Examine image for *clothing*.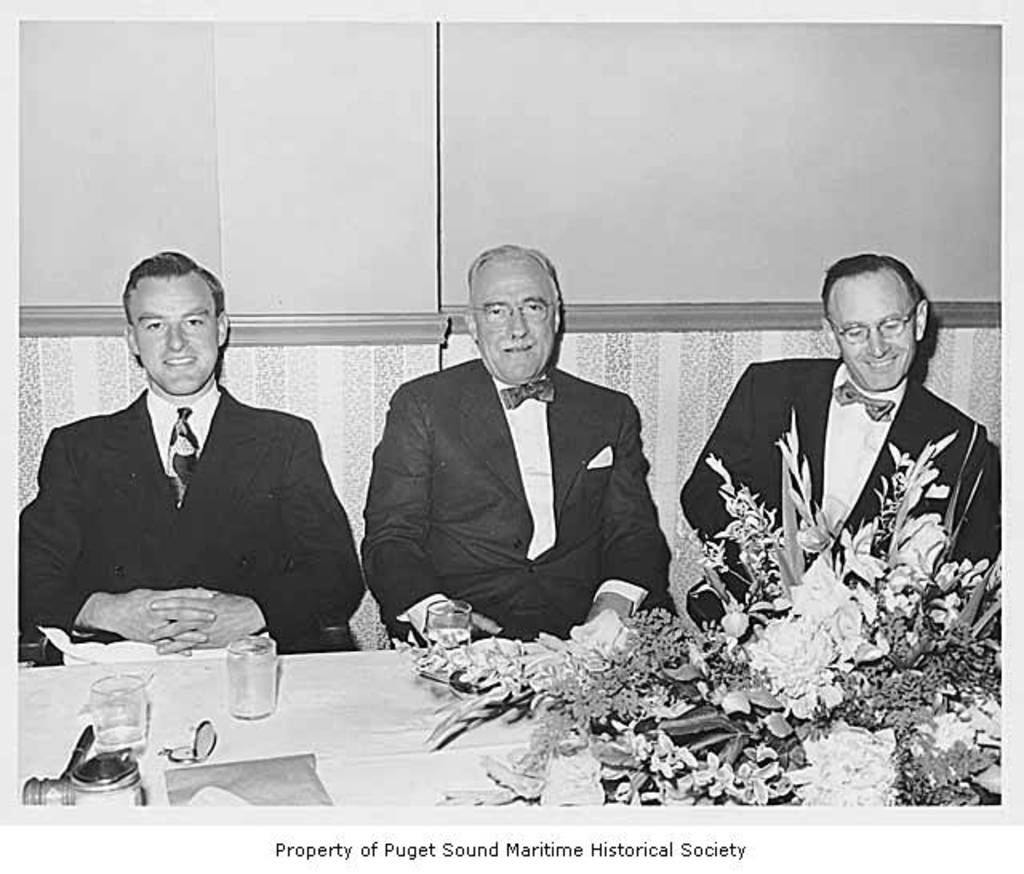
Examination result: bbox=[672, 352, 1019, 632].
